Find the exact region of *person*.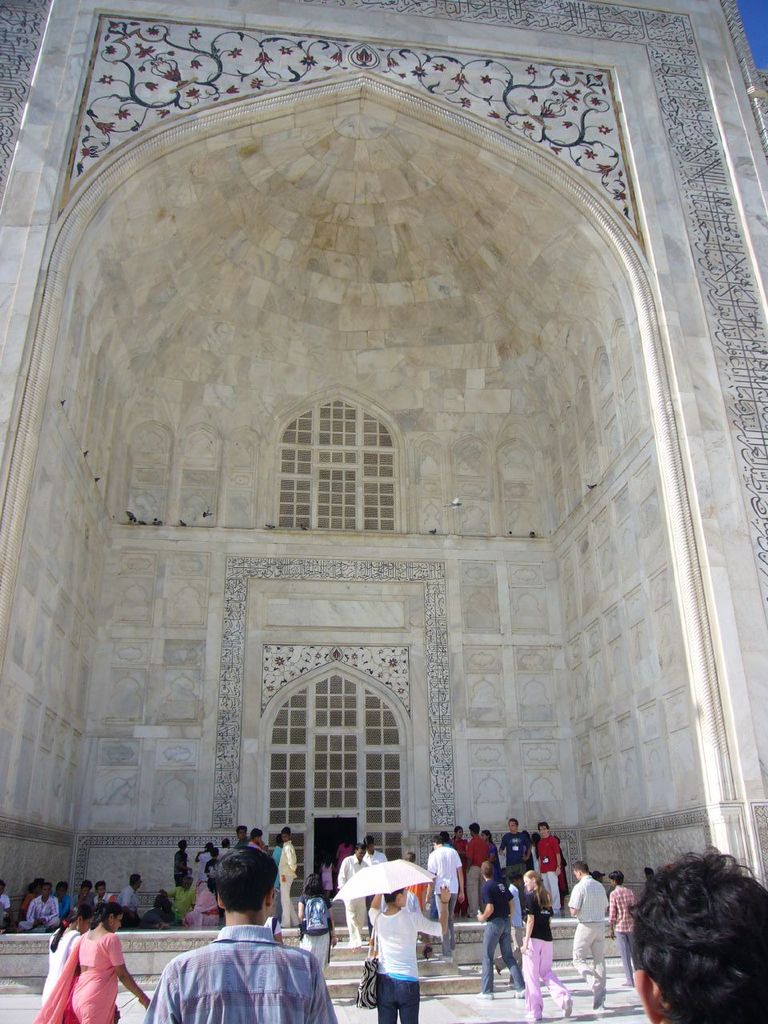
Exact region: [438, 822, 571, 938].
